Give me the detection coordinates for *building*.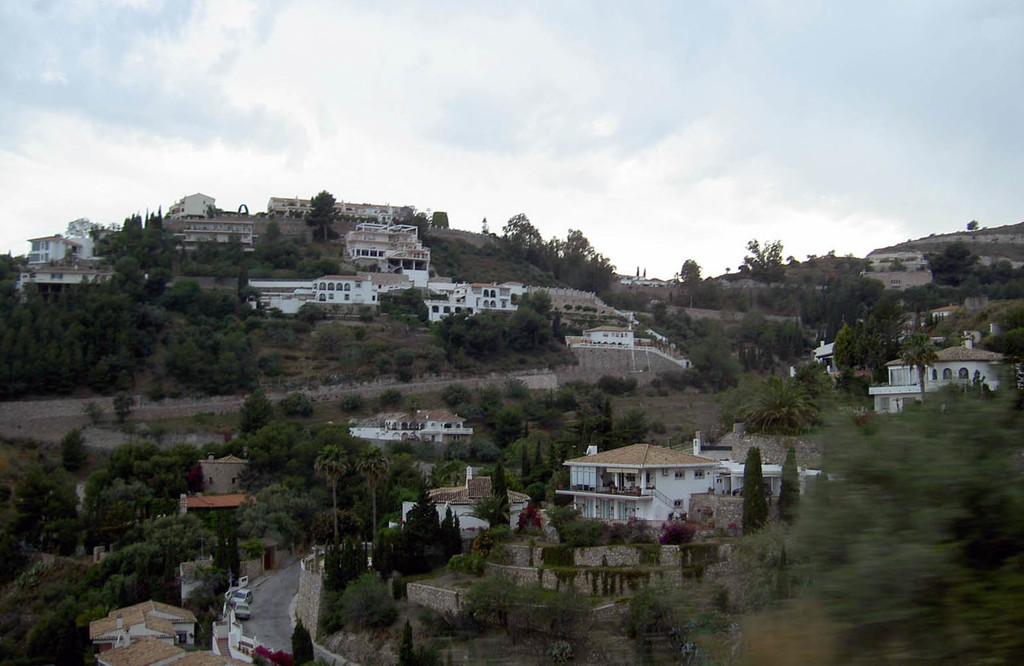
(867, 330, 1023, 421).
